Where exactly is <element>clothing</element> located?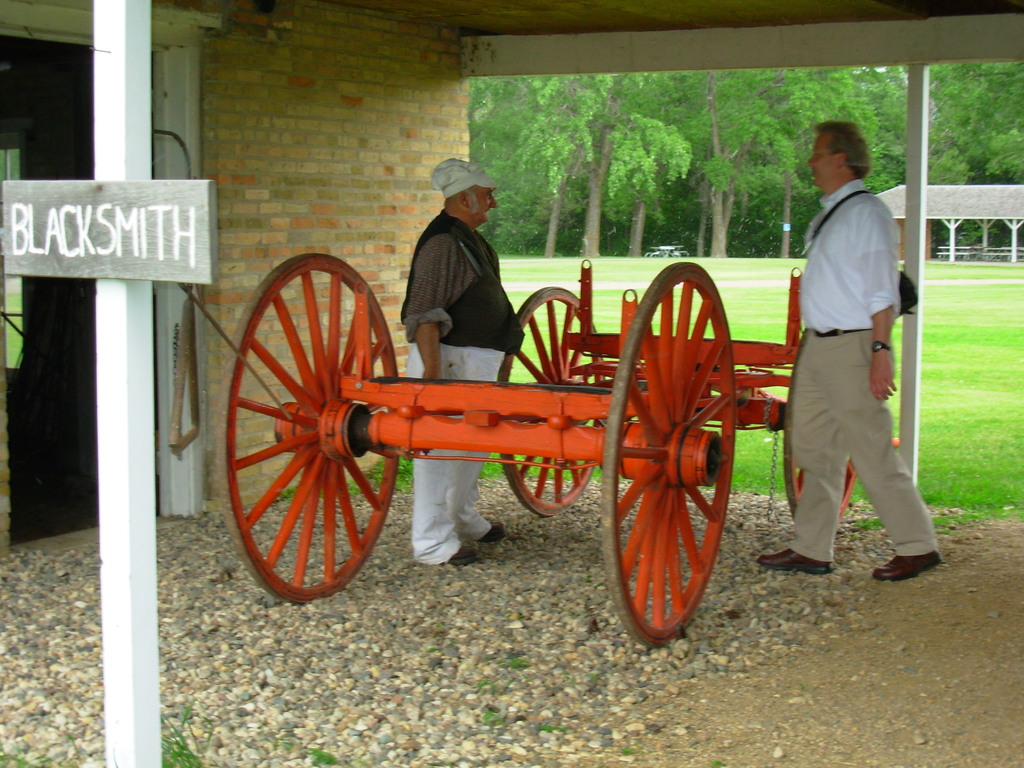
Its bounding box is [x1=399, y1=215, x2=523, y2=556].
